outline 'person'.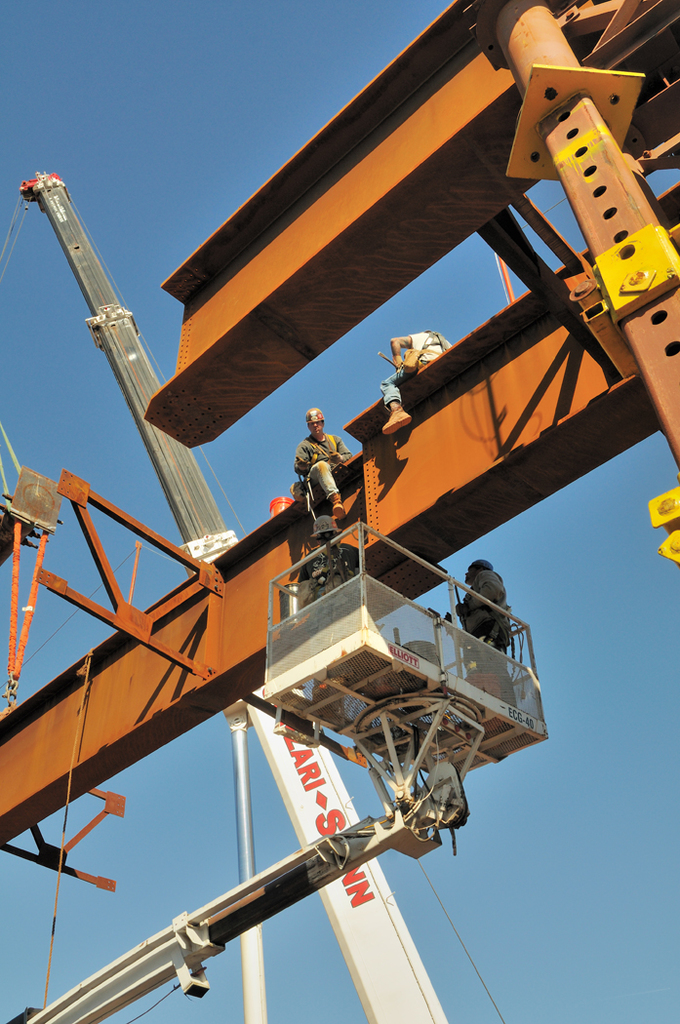
Outline: {"x1": 283, "y1": 390, "x2": 360, "y2": 564}.
